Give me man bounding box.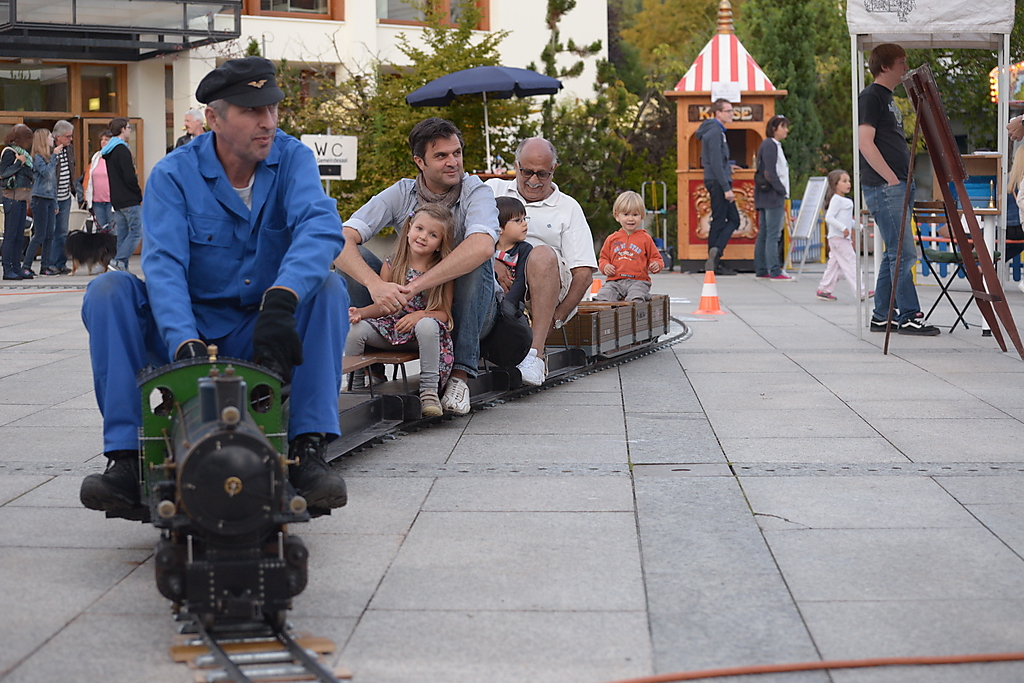
[x1=102, y1=77, x2=353, y2=480].
